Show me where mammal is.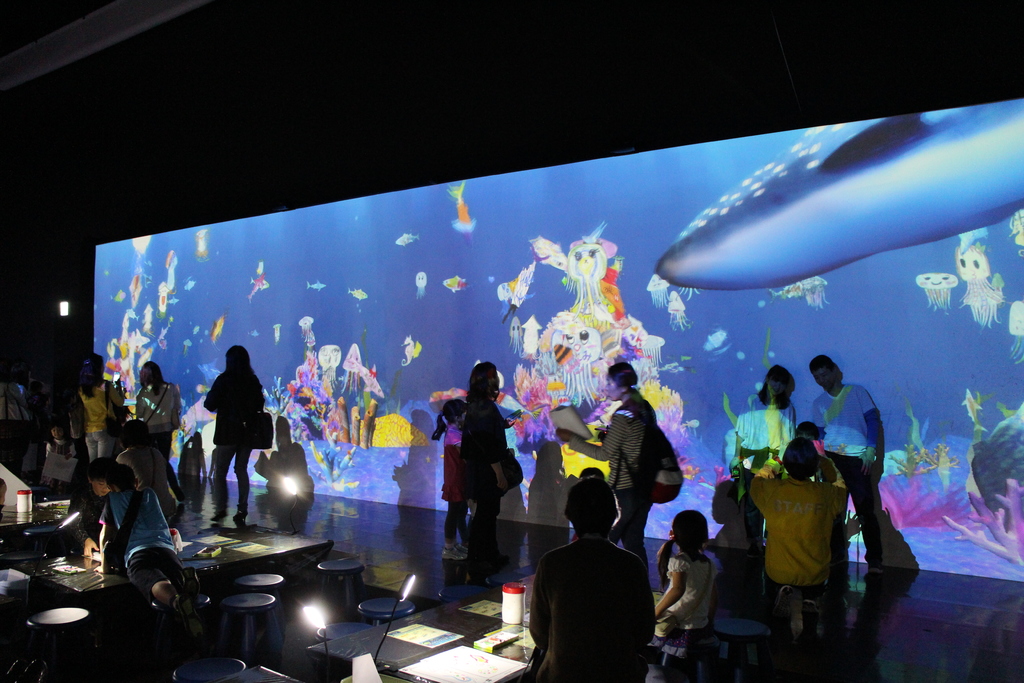
mammal is at region(732, 361, 799, 562).
